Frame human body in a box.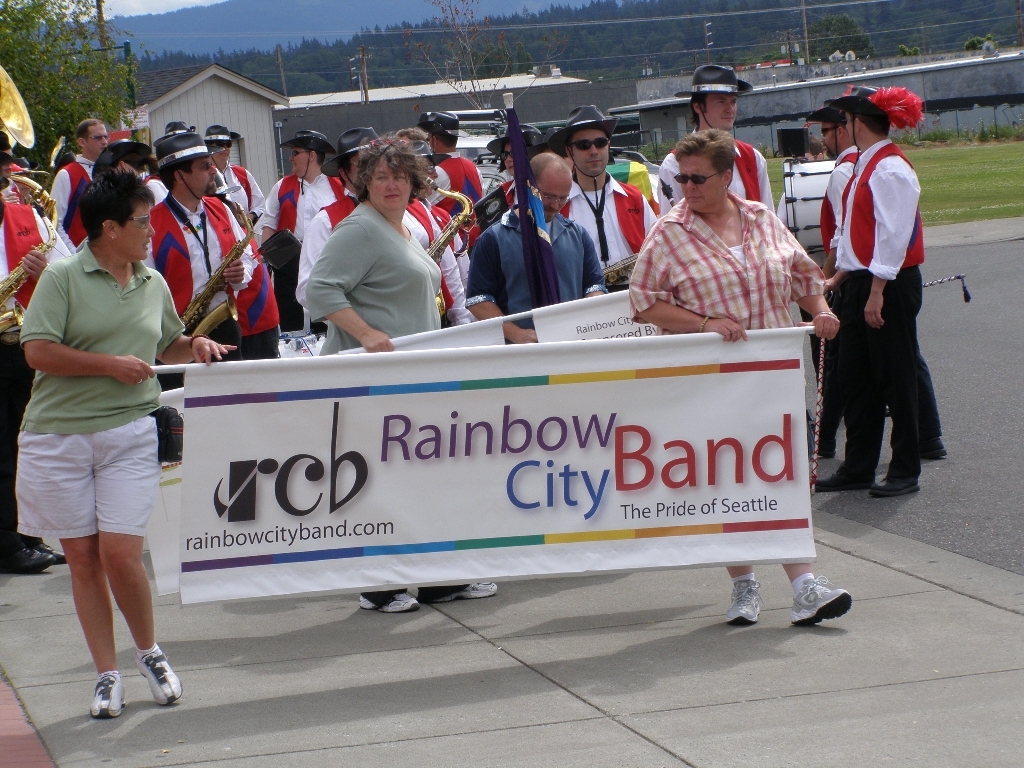
[x1=662, y1=141, x2=773, y2=210].
